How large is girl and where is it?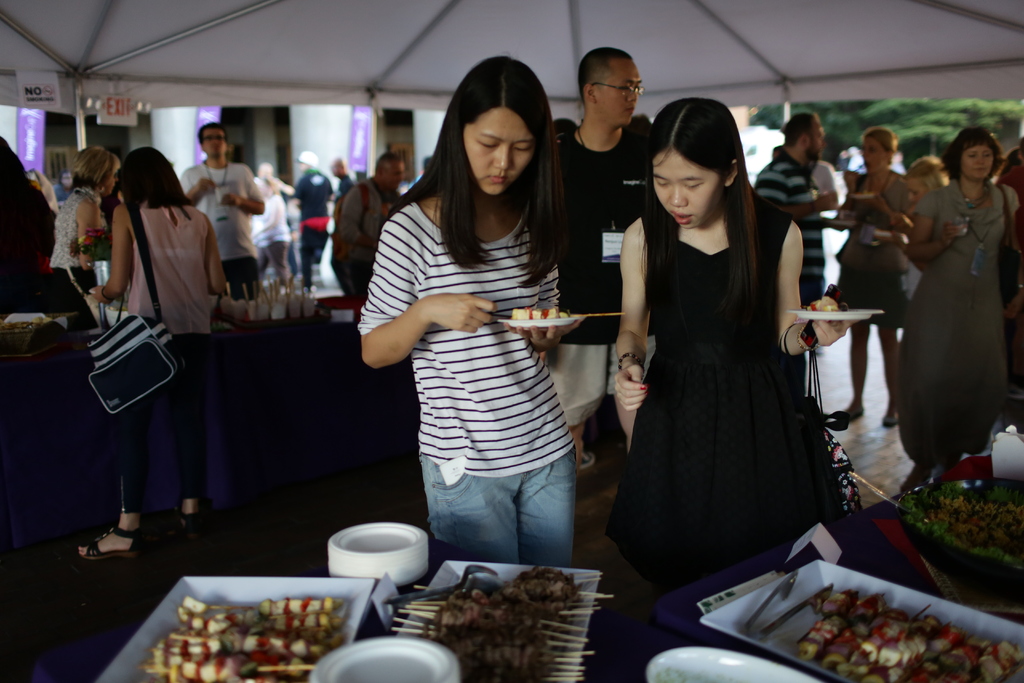
Bounding box: locate(876, 152, 945, 309).
